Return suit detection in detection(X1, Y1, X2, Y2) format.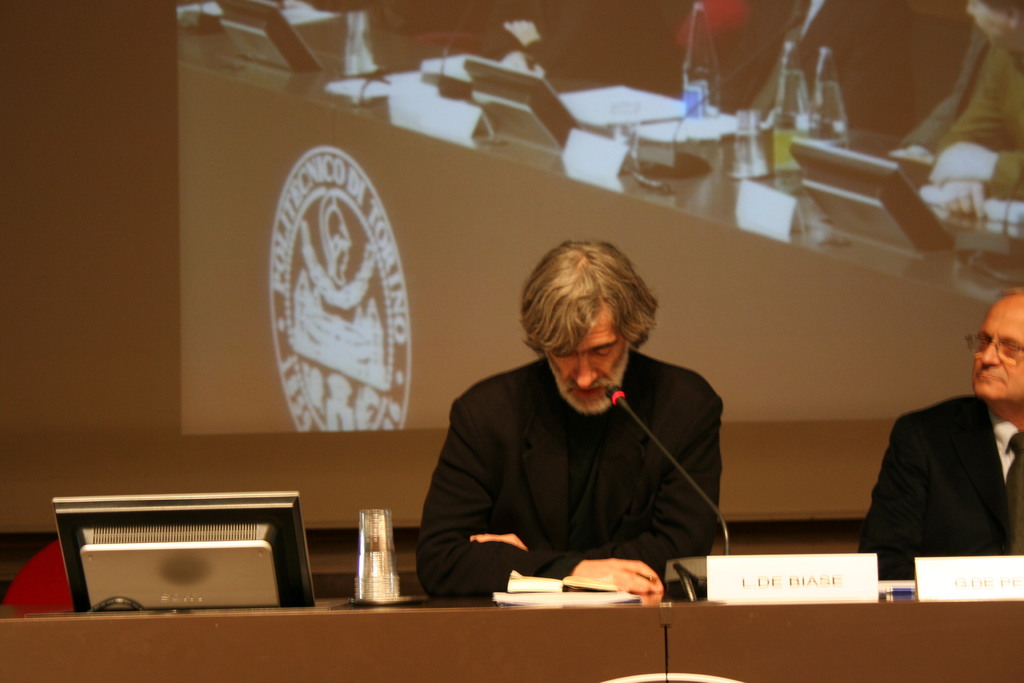
detection(856, 361, 1021, 575).
